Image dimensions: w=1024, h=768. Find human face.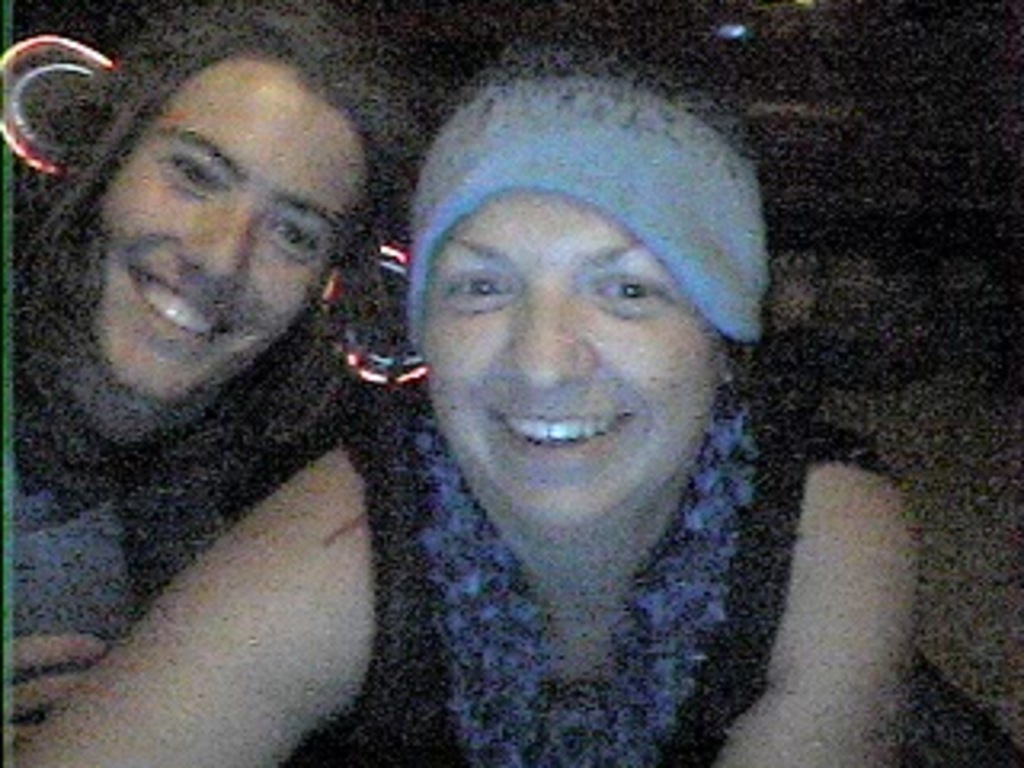
93/54/365/394.
